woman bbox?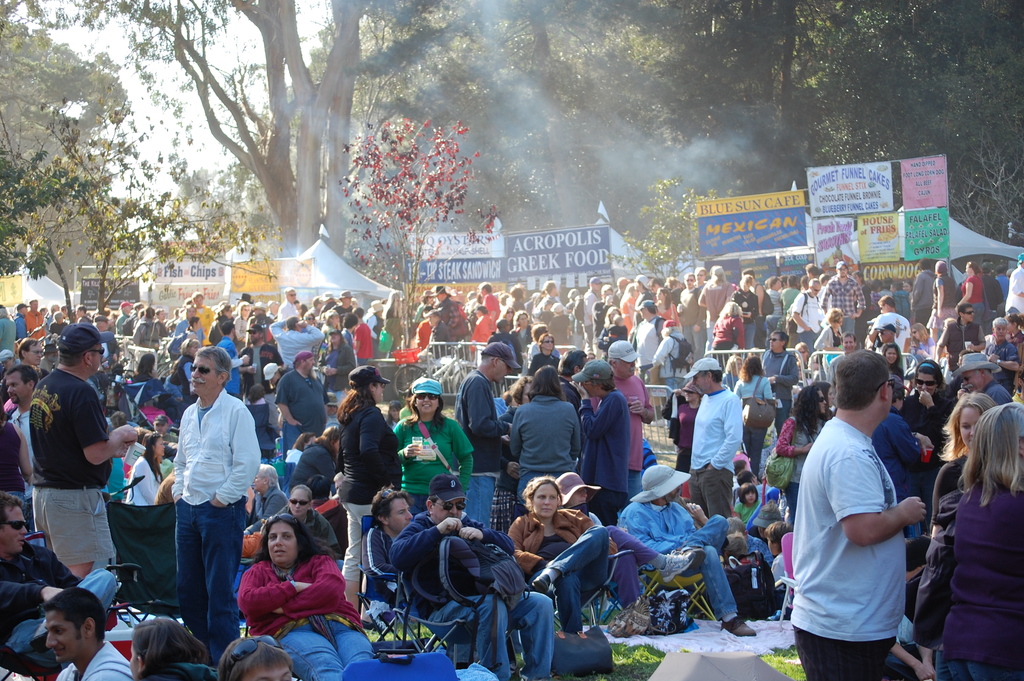
(597,305,626,360)
